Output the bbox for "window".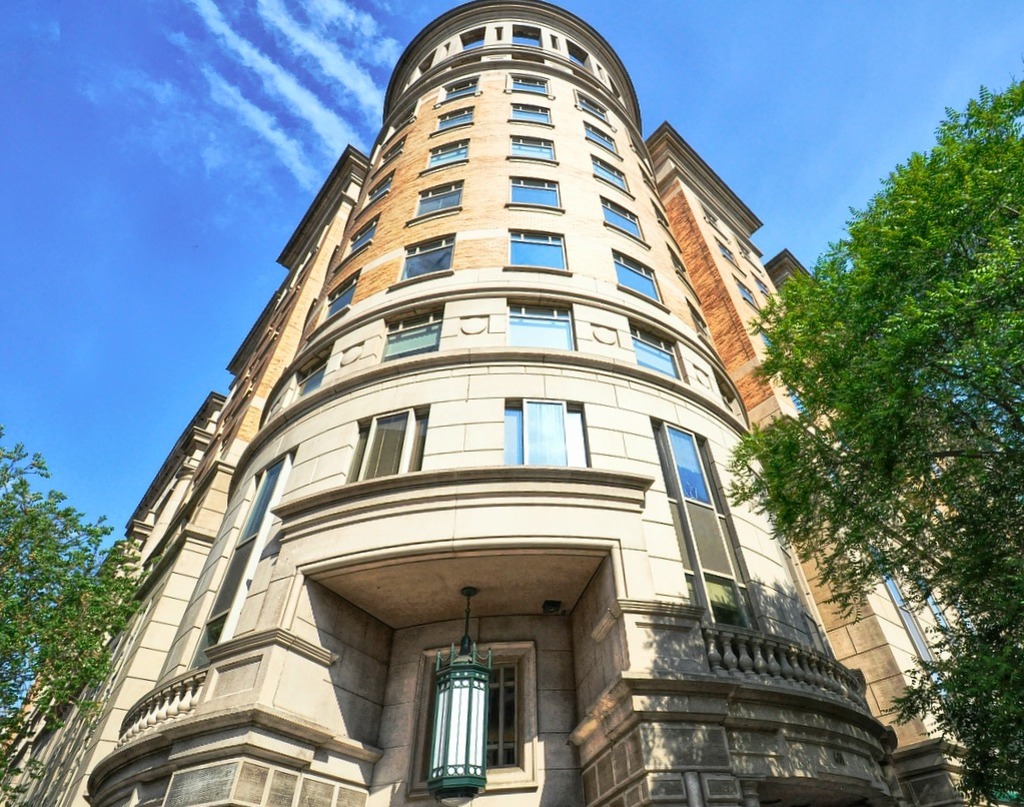
x1=503, y1=226, x2=576, y2=275.
